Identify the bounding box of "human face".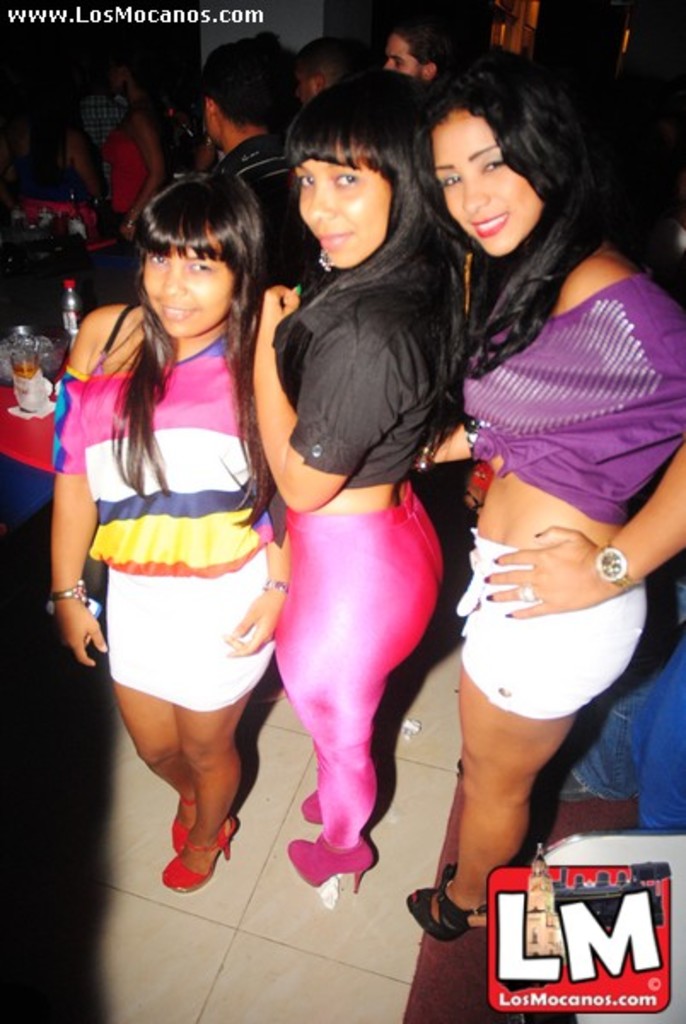
(x1=143, y1=224, x2=237, y2=335).
